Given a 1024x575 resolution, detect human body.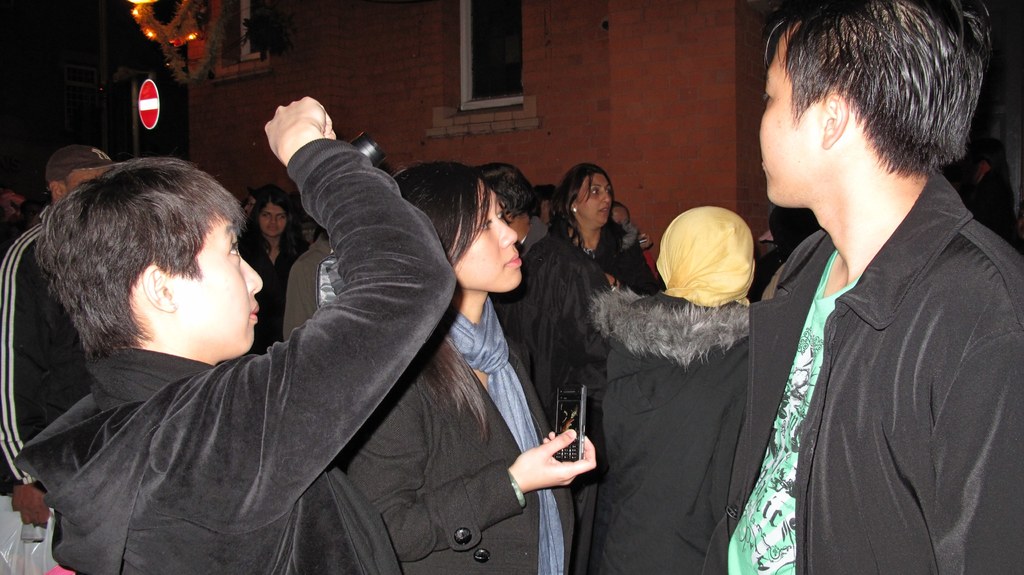
select_region(276, 239, 341, 330).
